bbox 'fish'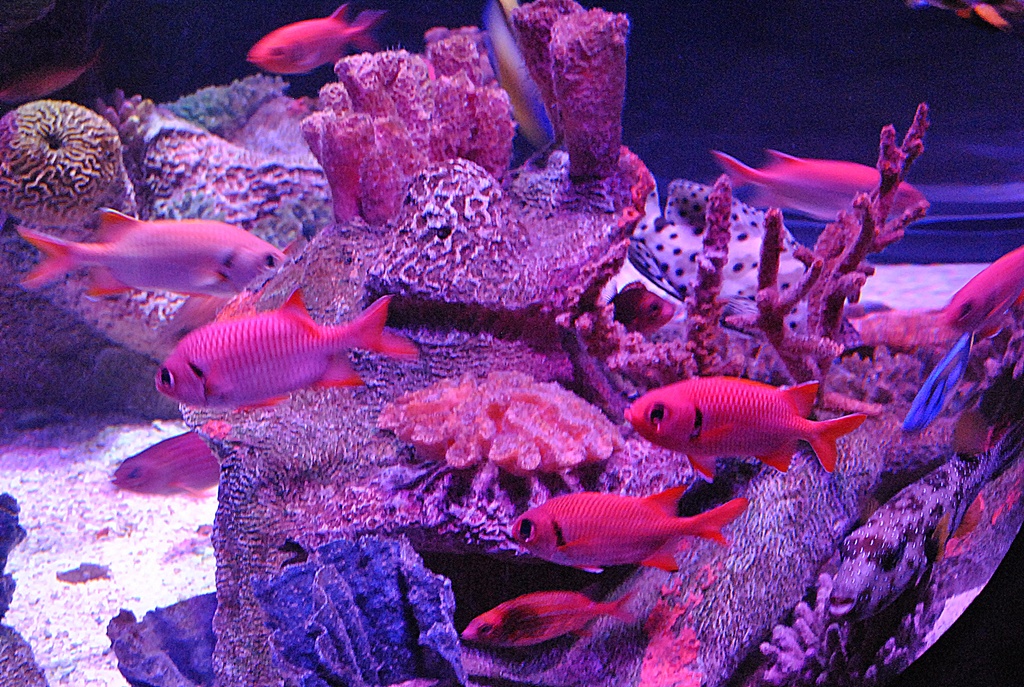
19 198 294 306
